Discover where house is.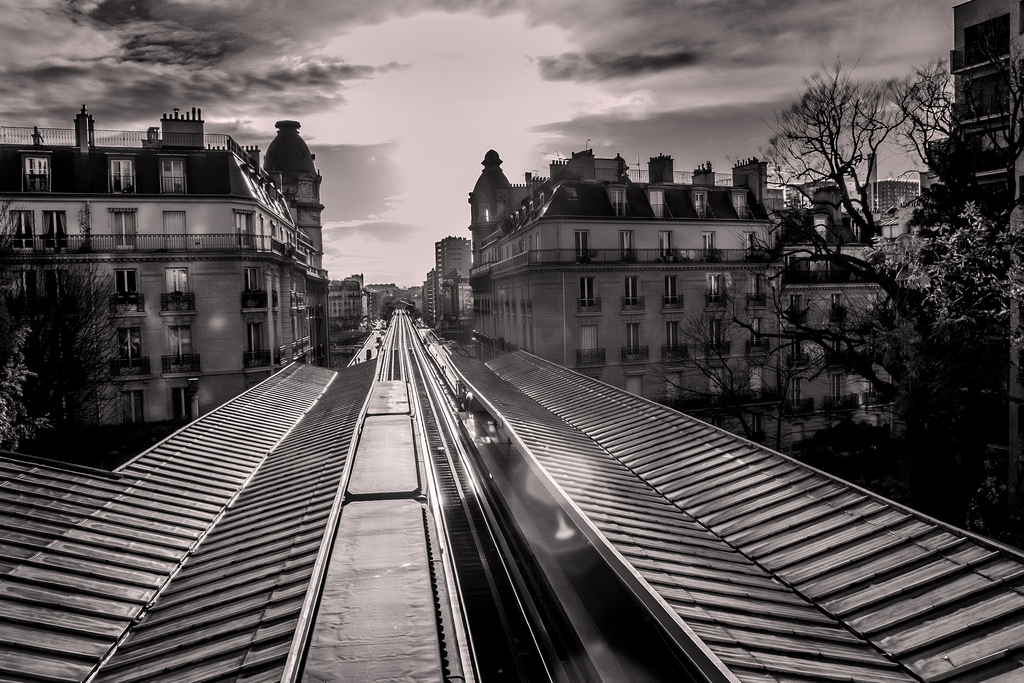
Discovered at 419/236/468/323.
